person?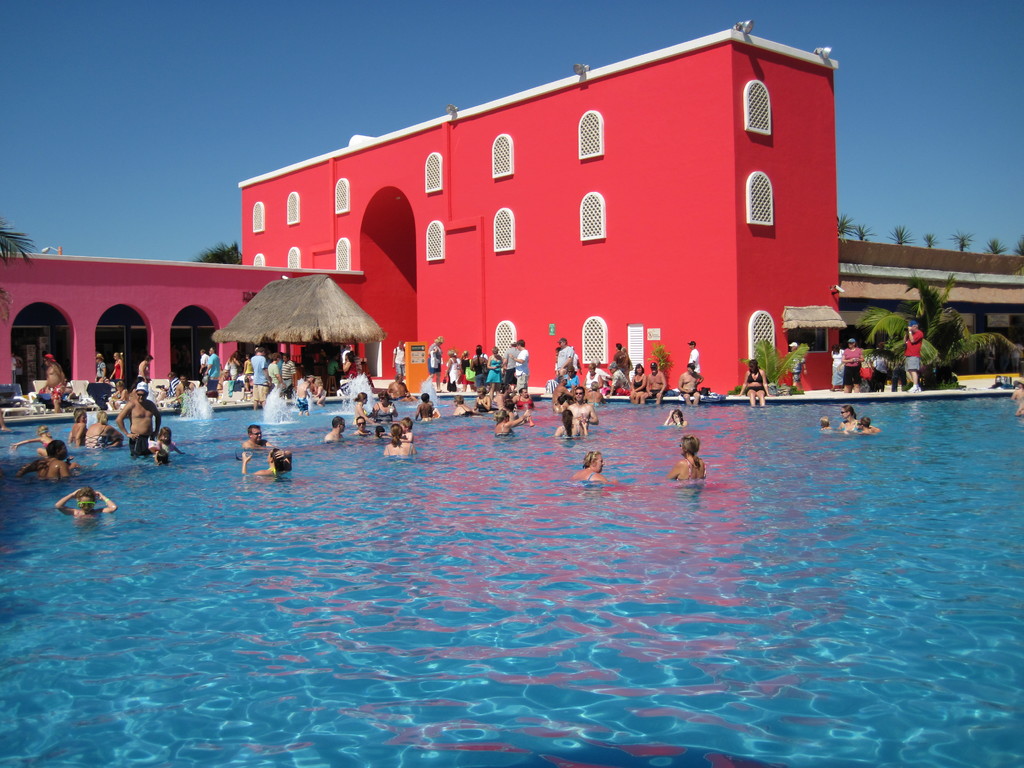
crop(134, 352, 152, 378)
